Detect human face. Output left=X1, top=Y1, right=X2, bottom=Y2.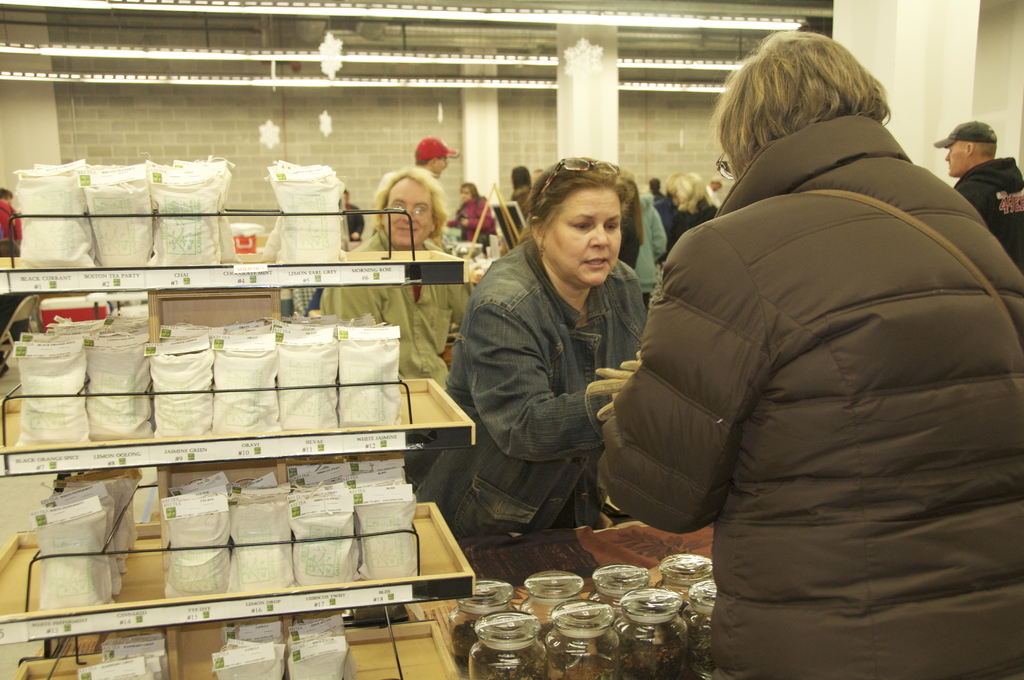
left=540, top=189, right=621, bottom=286.
